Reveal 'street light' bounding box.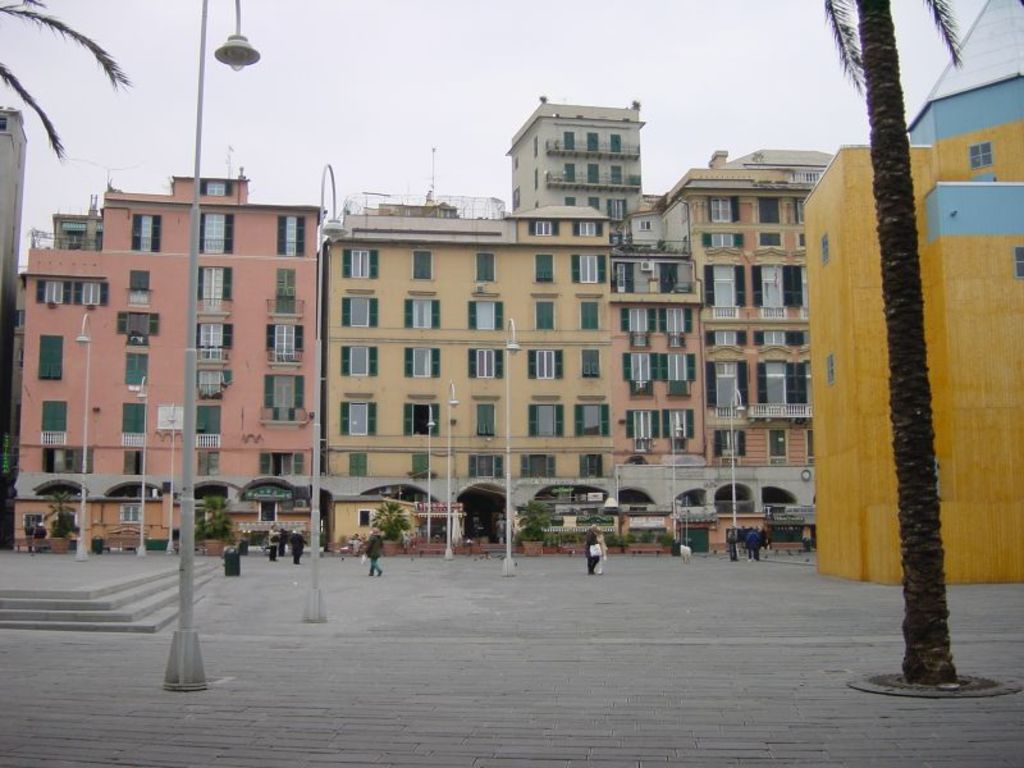
Revealed: bbox=[726, 384, 746, 525].
